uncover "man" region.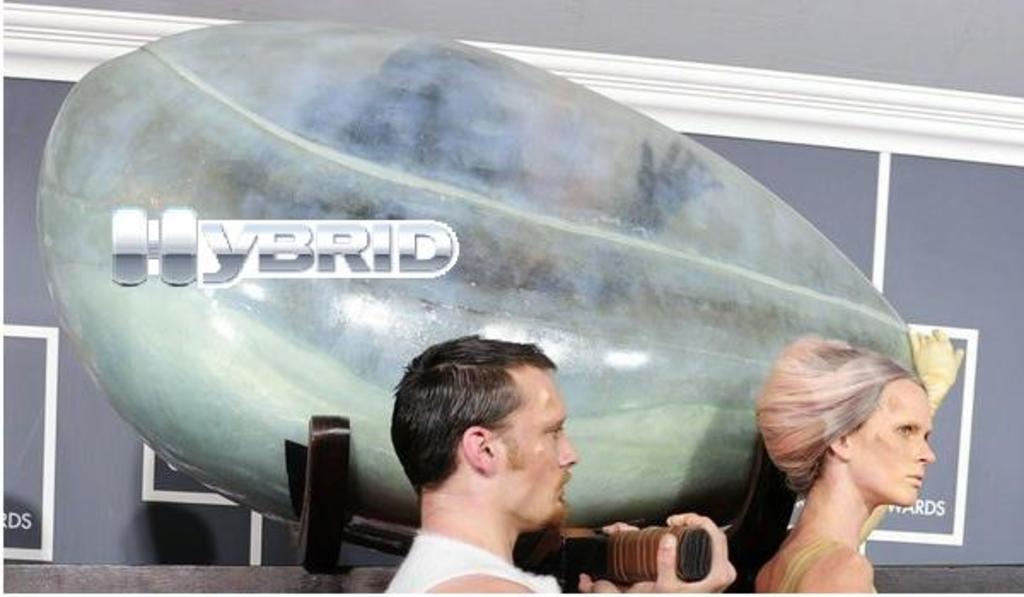
Uncovered: <box>382,333,691,587</box>.
